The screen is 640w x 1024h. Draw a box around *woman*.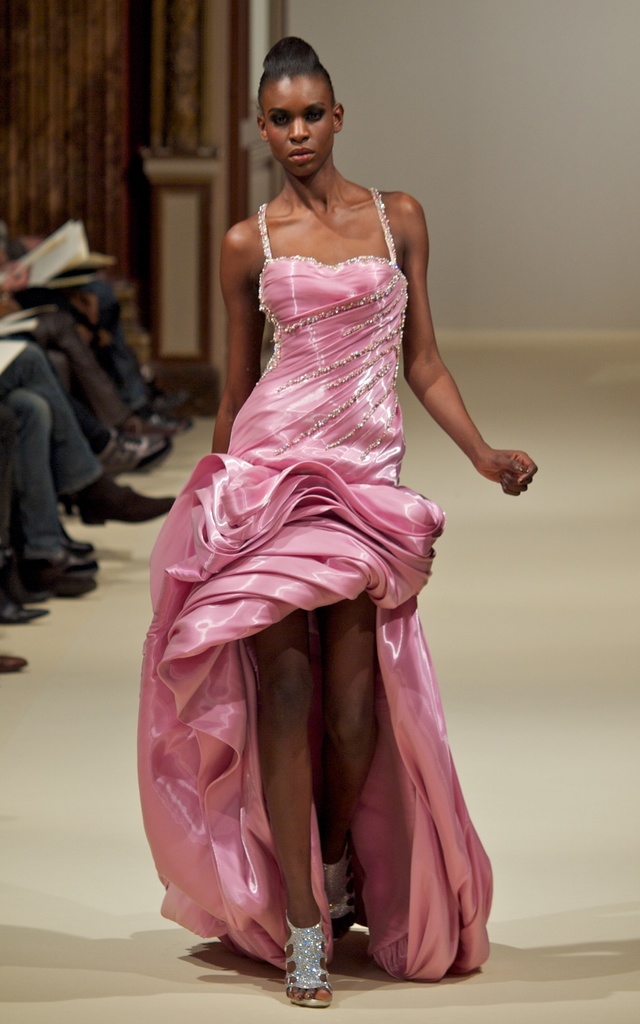
138/24/545/1005.
